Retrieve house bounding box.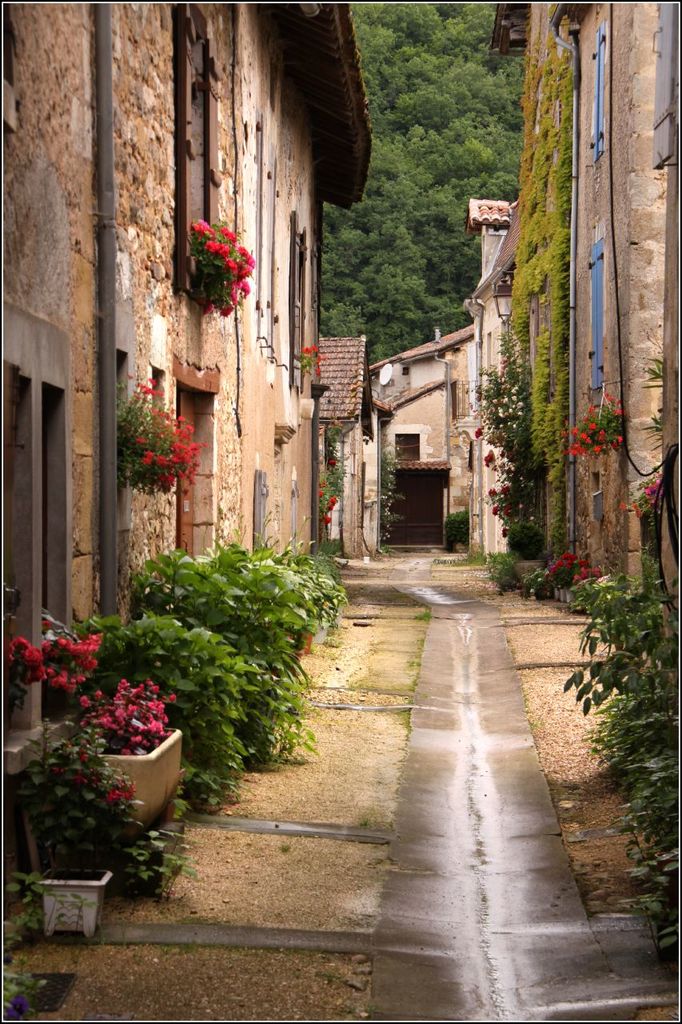
Bounding box: select_region(0, 0, 365, 781).
